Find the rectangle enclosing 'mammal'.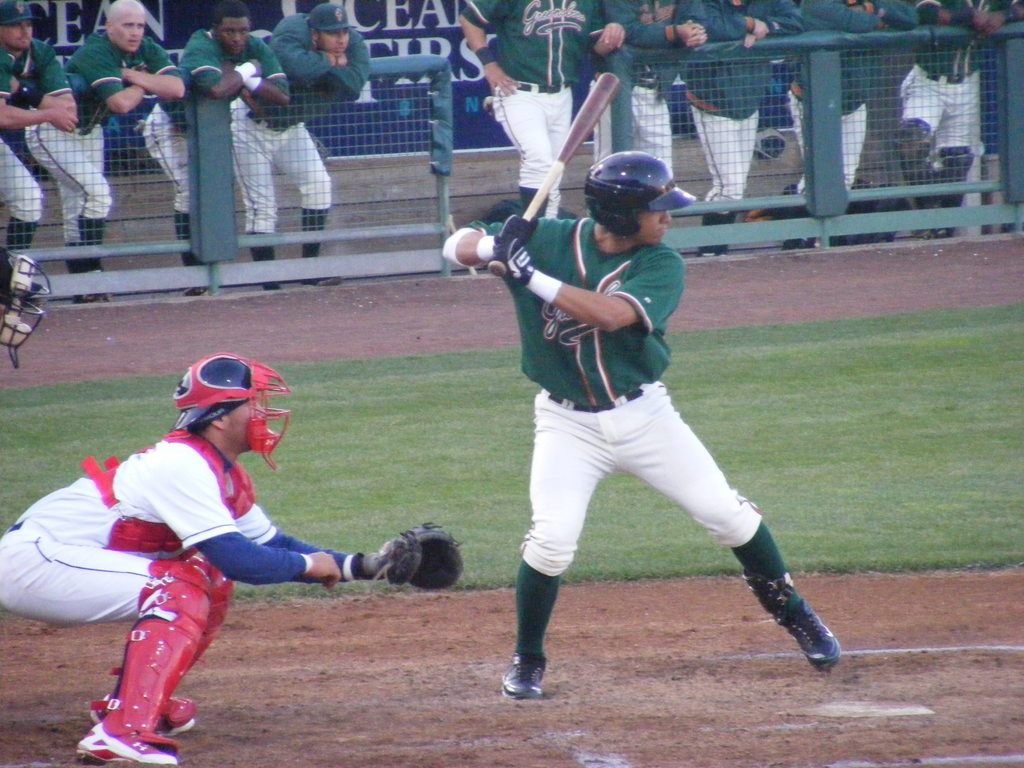
[456,0,632,219].
